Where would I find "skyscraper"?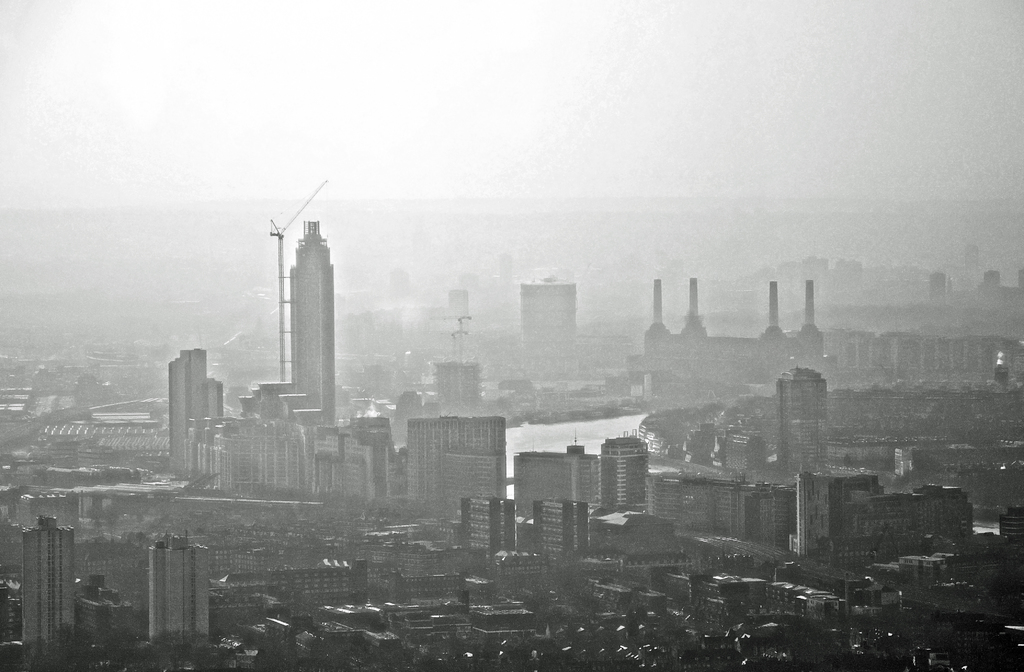
At bbox(402, 416, 508, 503).
